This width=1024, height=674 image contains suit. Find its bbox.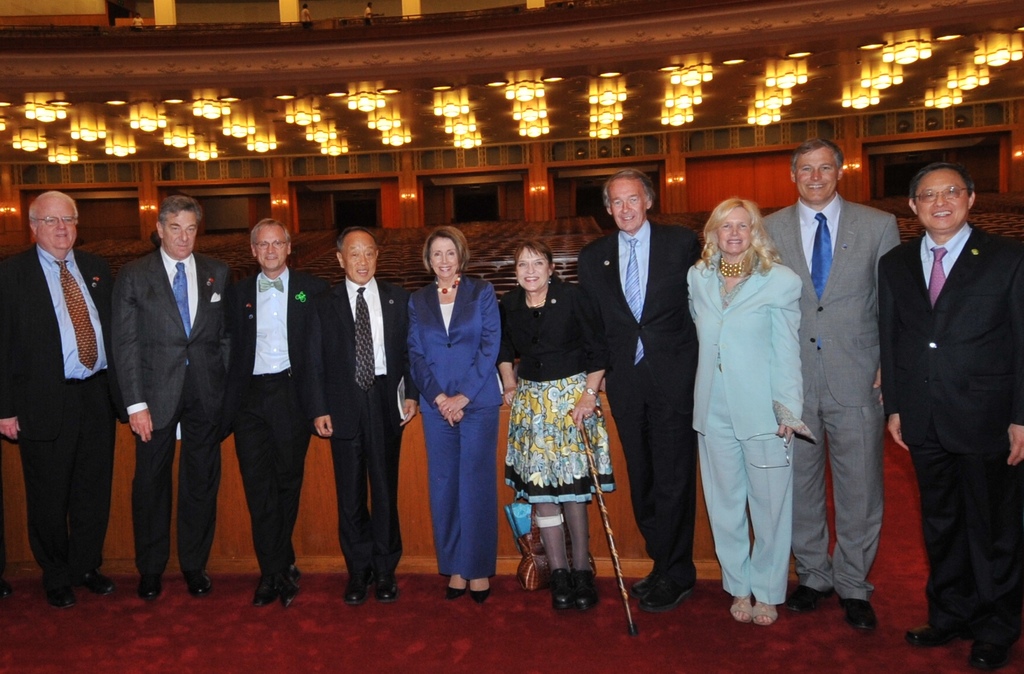
pyautogui.locateOnScreen(693, 251, 819, 606).
